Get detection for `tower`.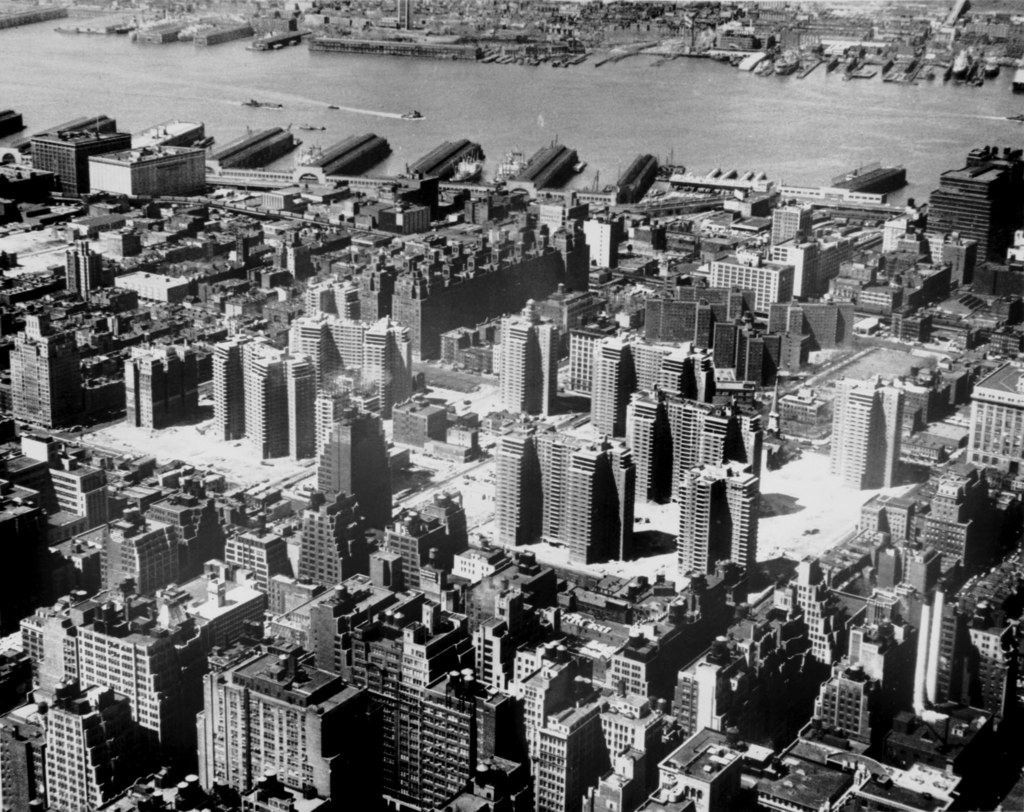
Detection: [927, 142, 1023, 296].
